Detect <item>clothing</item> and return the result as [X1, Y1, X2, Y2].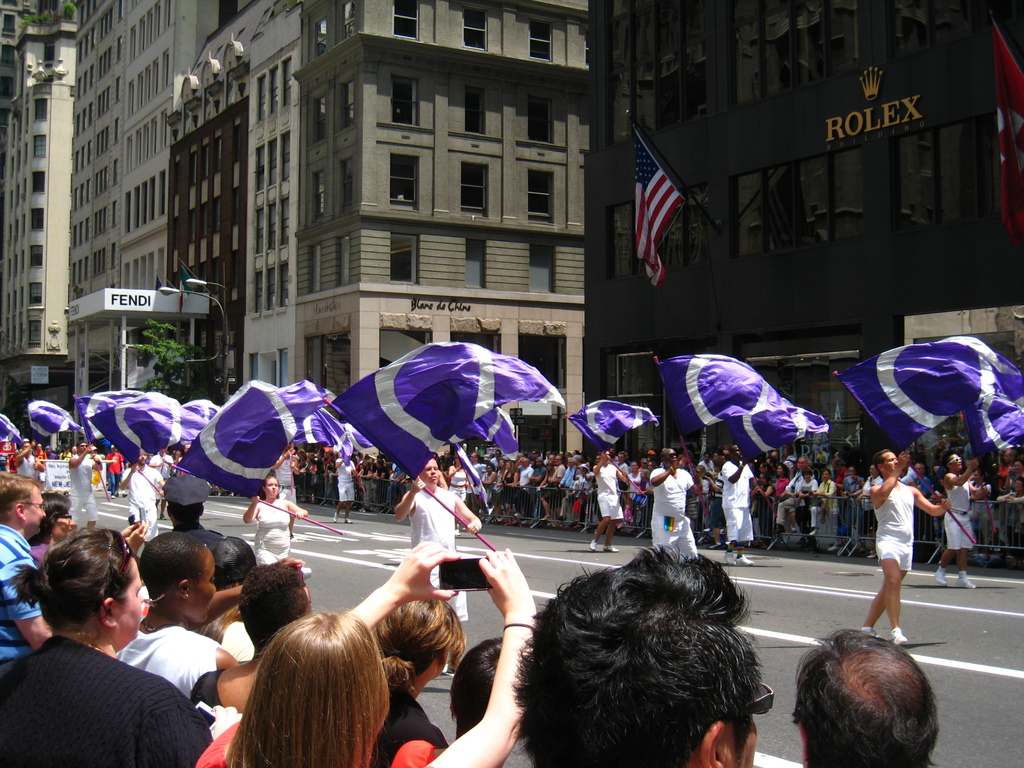
[653, 463, 700, 553].
